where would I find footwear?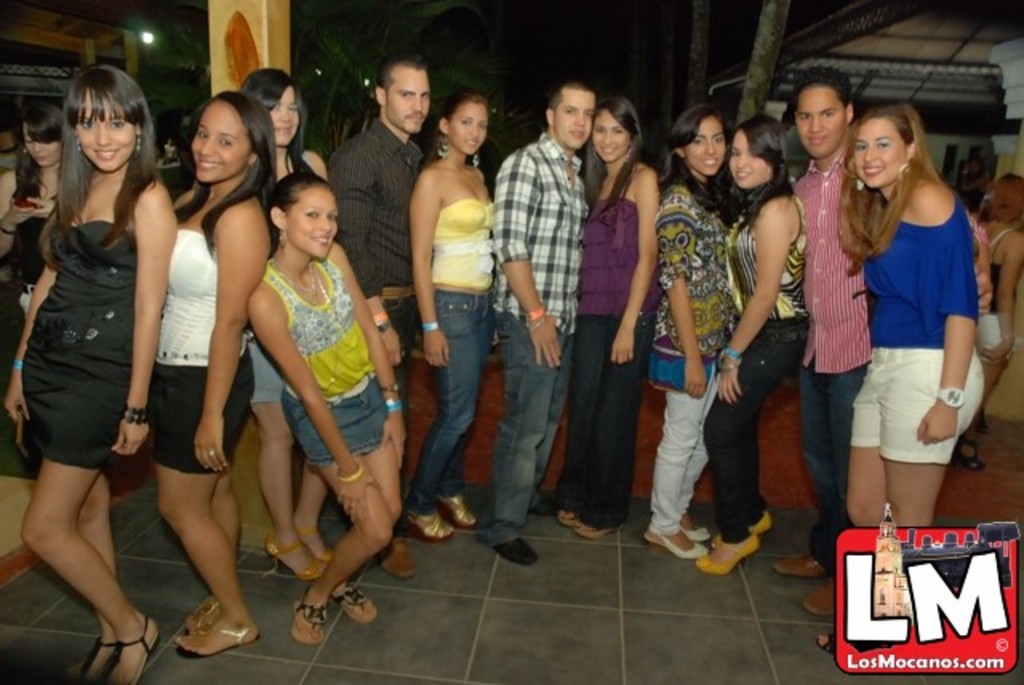
At BBox(376, 536, 416, 581).
